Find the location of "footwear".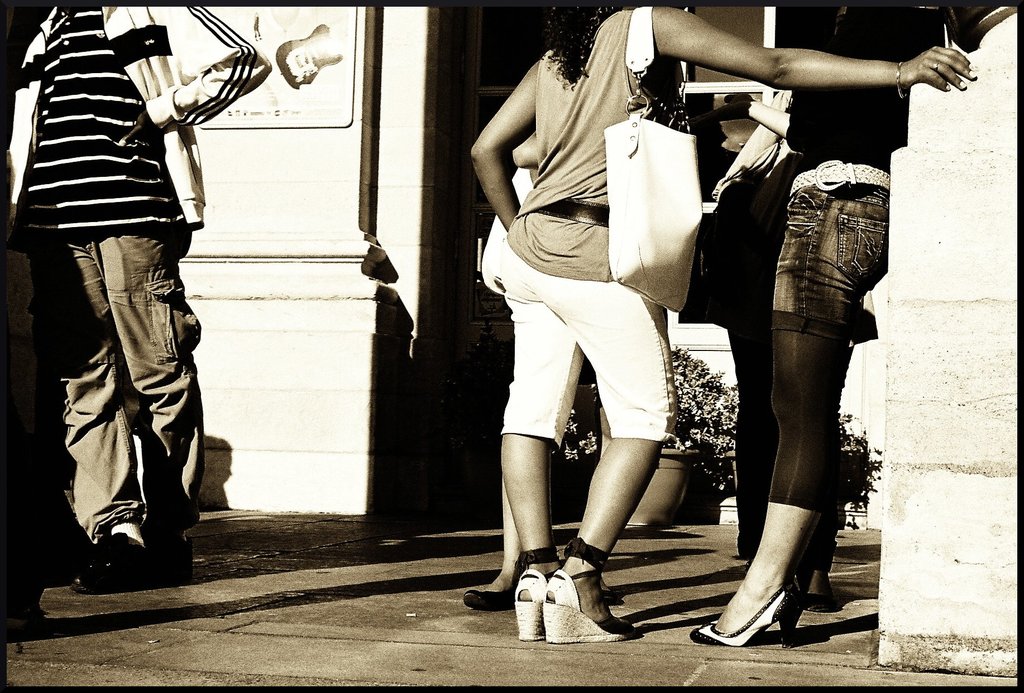
Location: [x1=463, y1=590, x2=512, y2=614].
